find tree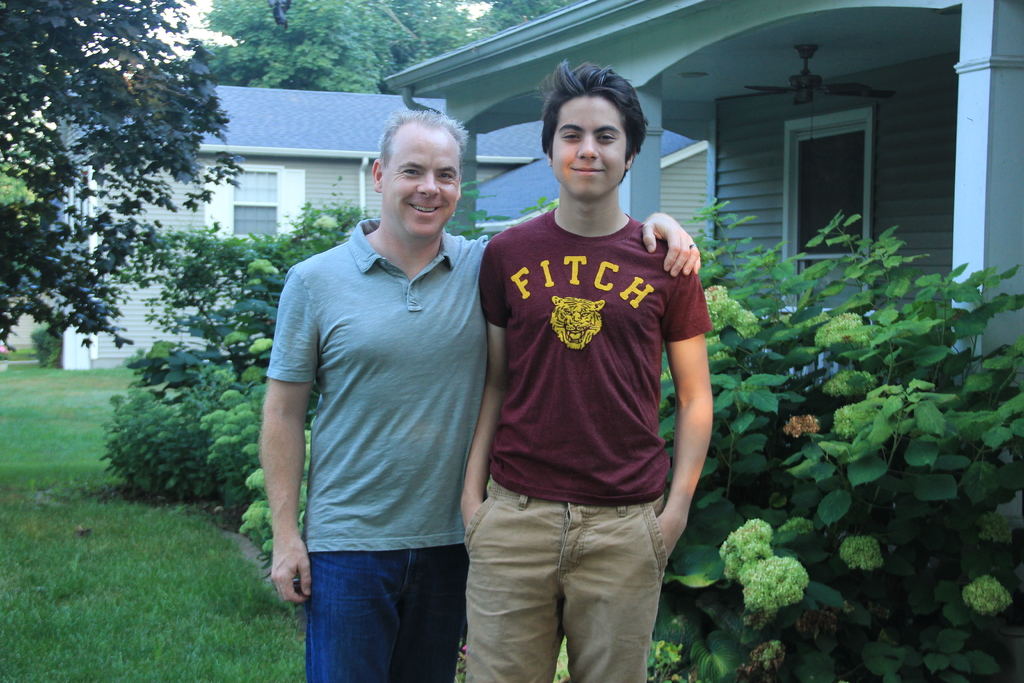
bbox=[442, 0, 557, 53]
